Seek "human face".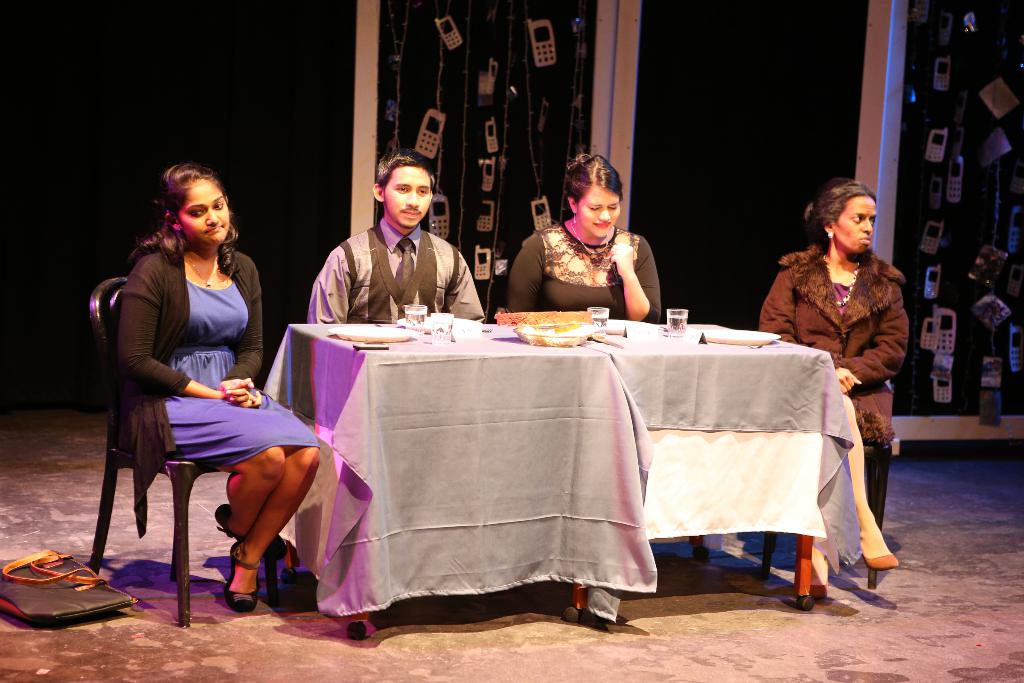
l=576, t=186, r=616, b=236.
